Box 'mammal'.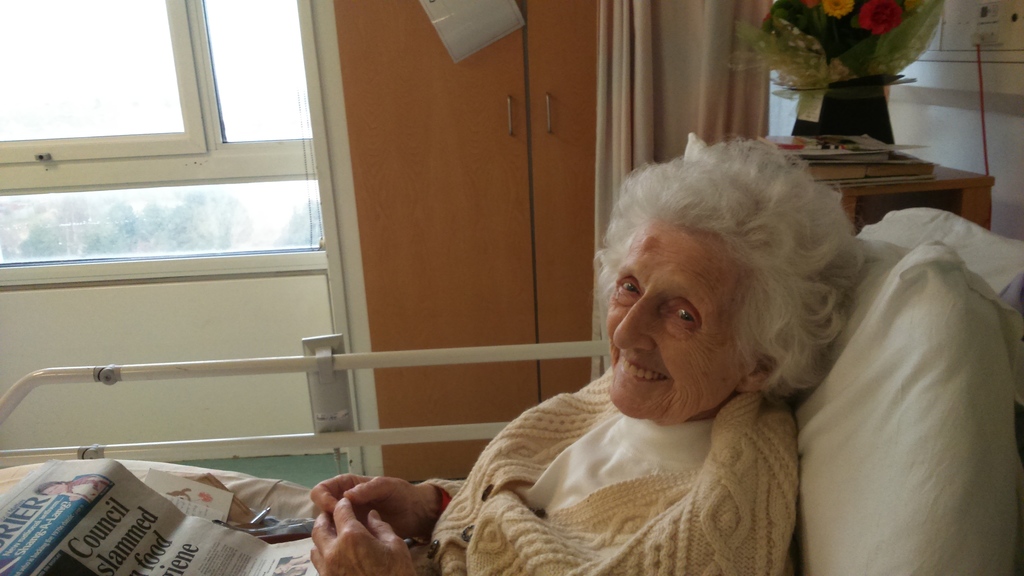
x1=0, y1=136, x2=868, y2=562.
